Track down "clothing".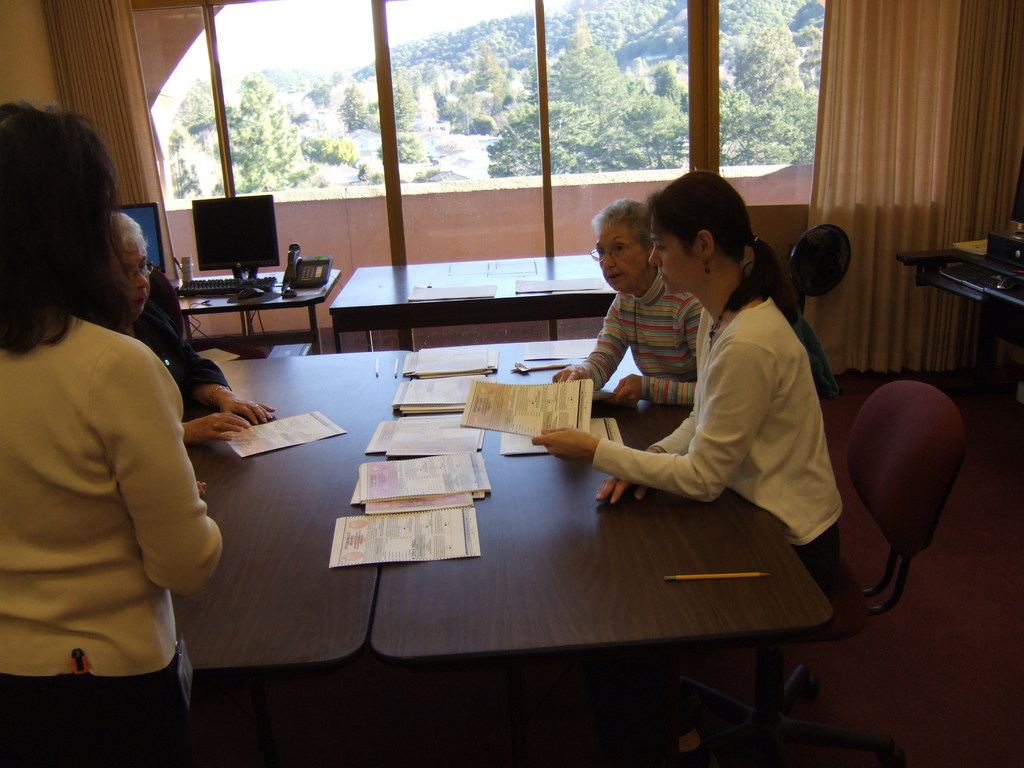
Tracked to locate(0, 308, 234, 767).
